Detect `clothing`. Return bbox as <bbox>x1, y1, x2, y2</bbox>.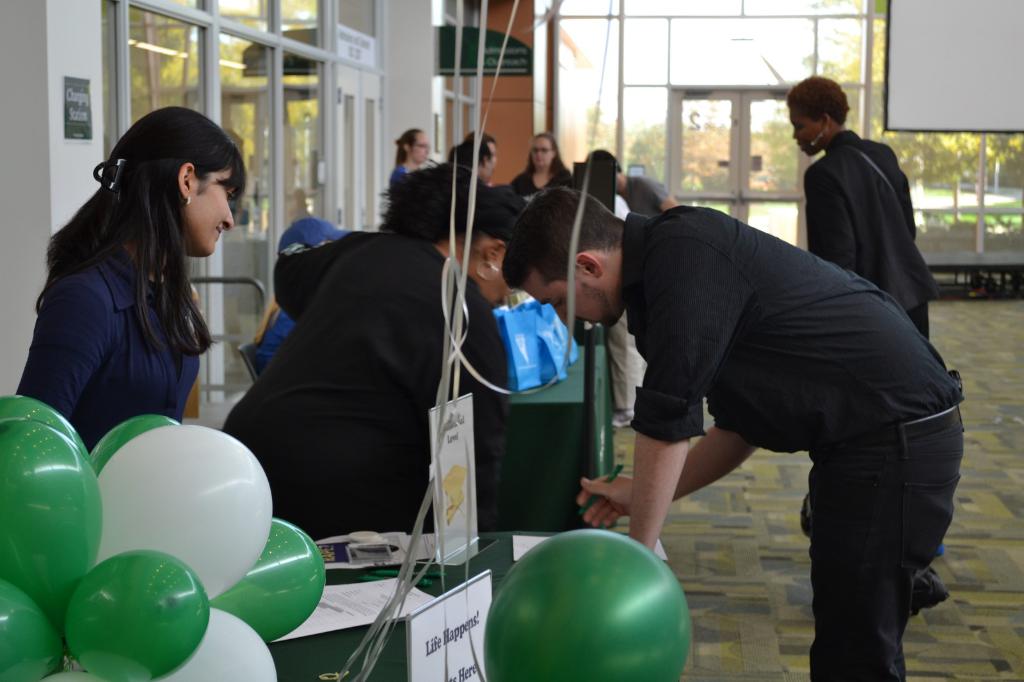
<bbox>621, 206, 966, 681</bbox>.
